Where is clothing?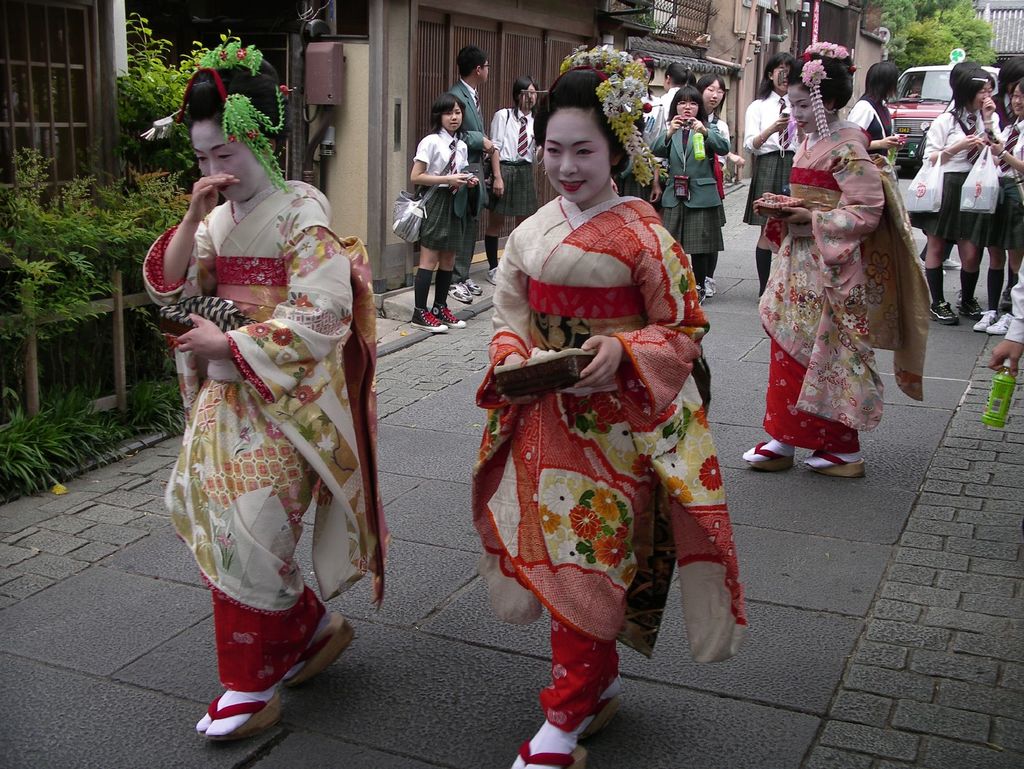
(411,125,473,253).
